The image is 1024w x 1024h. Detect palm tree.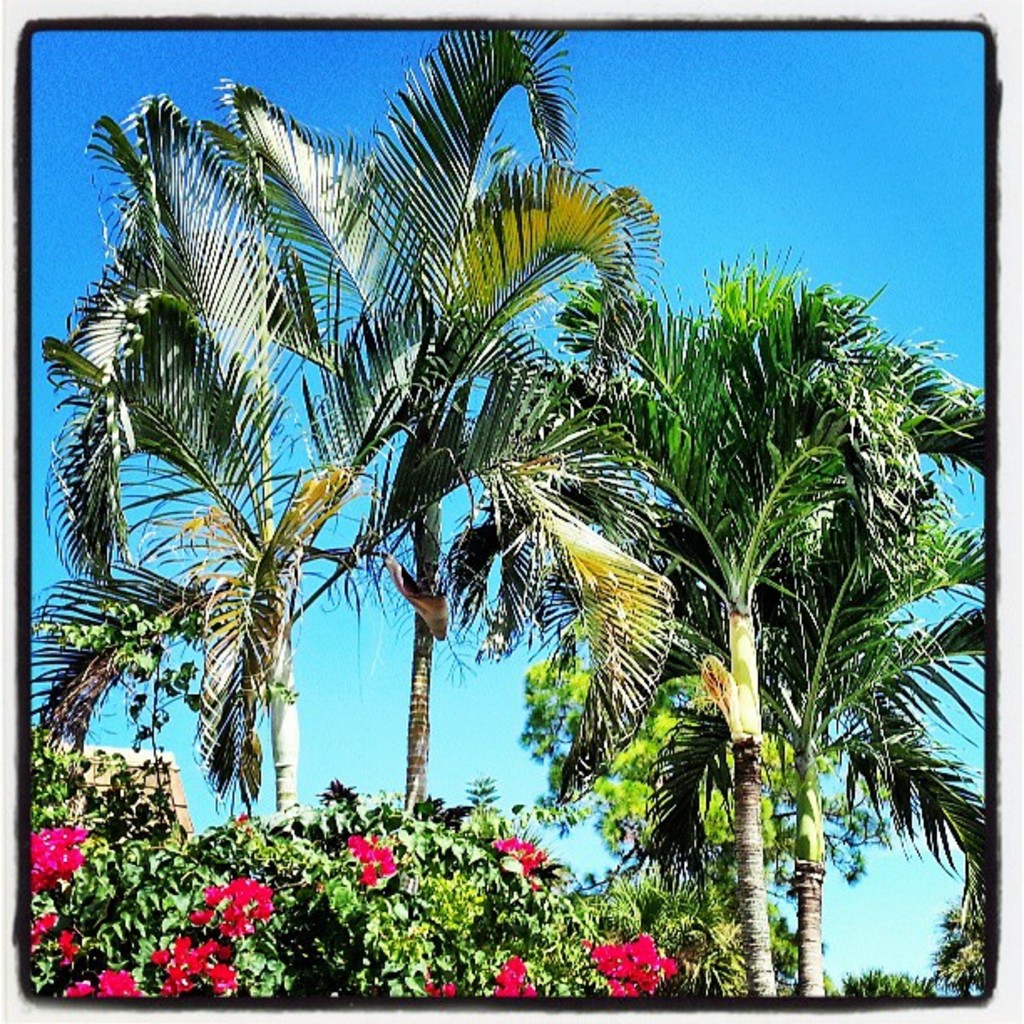
Detection: bbox=(485, 269, 982, 1012).
